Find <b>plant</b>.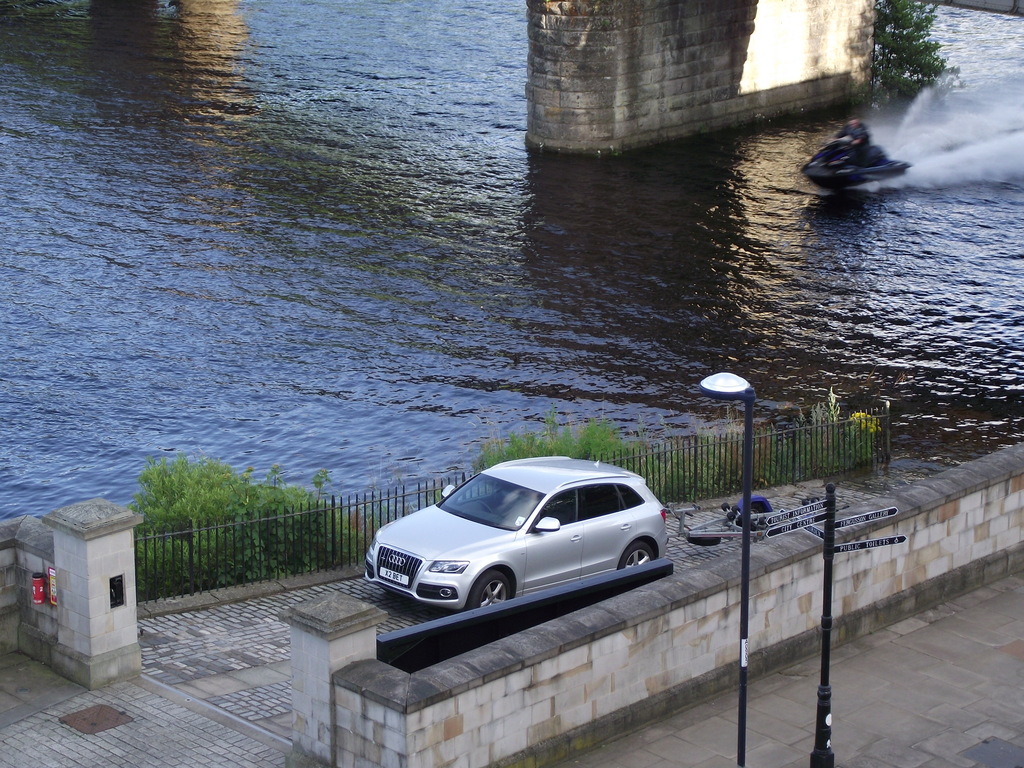
[left=468, top=406, right=734, bottom=523].
